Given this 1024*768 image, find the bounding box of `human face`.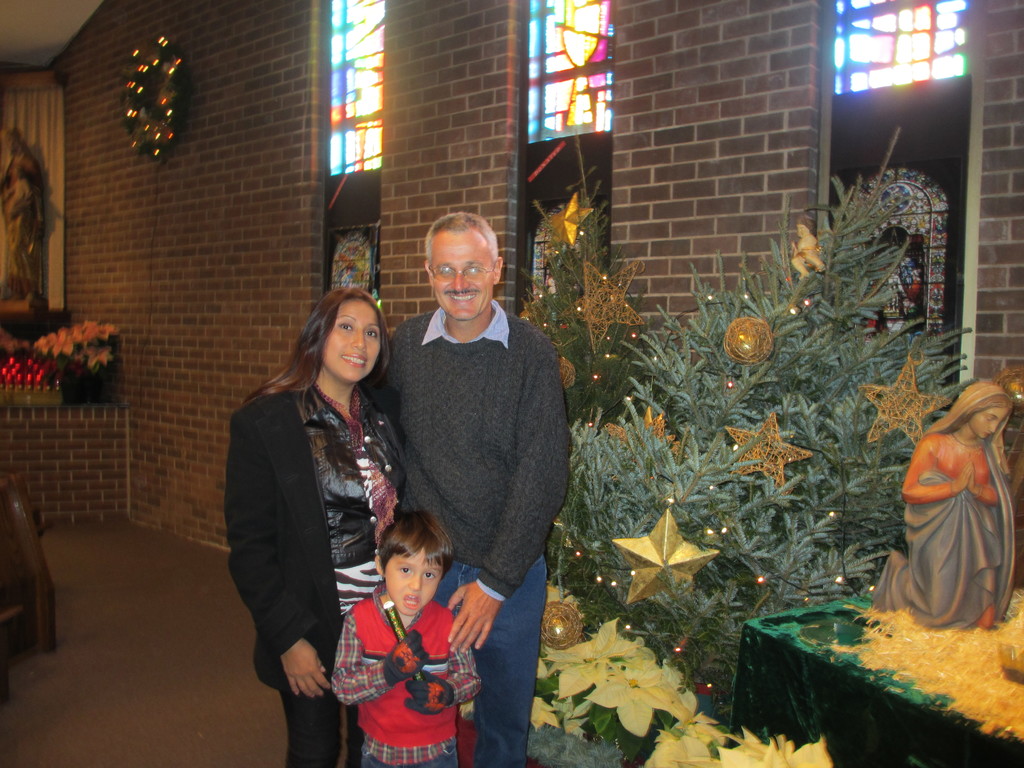
969/410/1006/443.
